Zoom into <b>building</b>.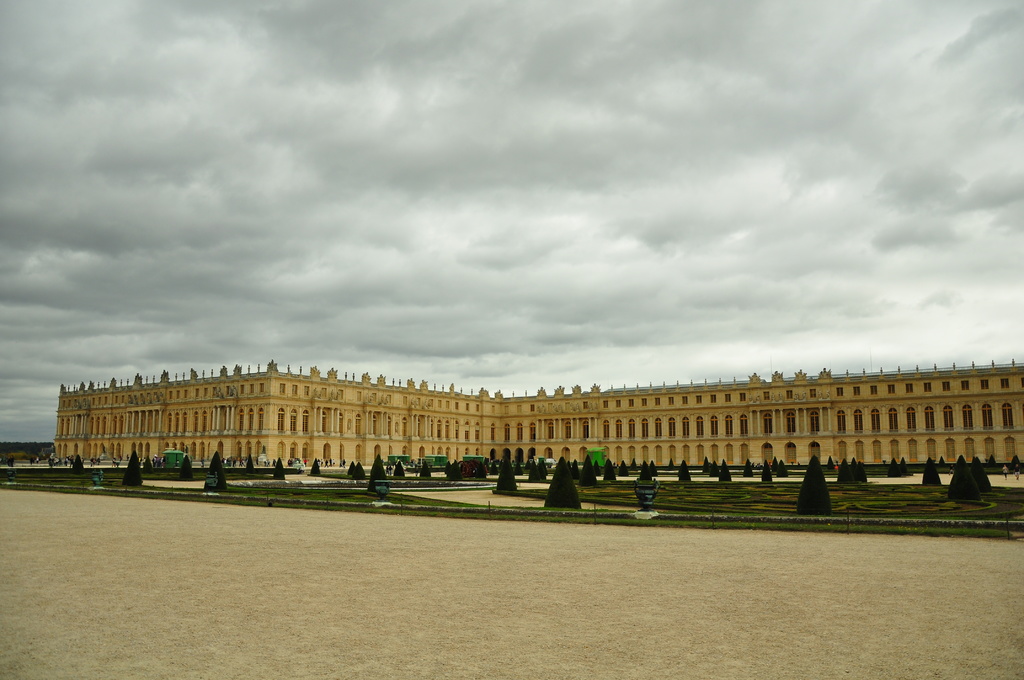
Zoom target: <box>50,355,1022,471</box>.
